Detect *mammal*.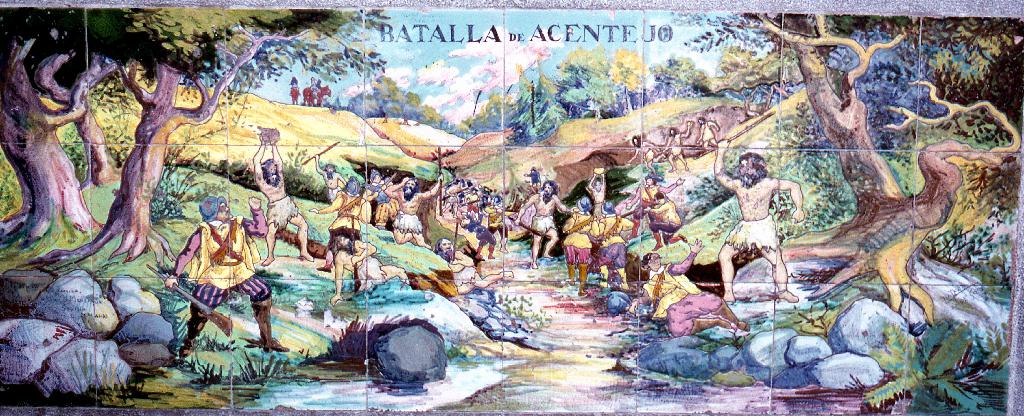
Detected at <bbox>163, 196, 291, 355</bbox>.
